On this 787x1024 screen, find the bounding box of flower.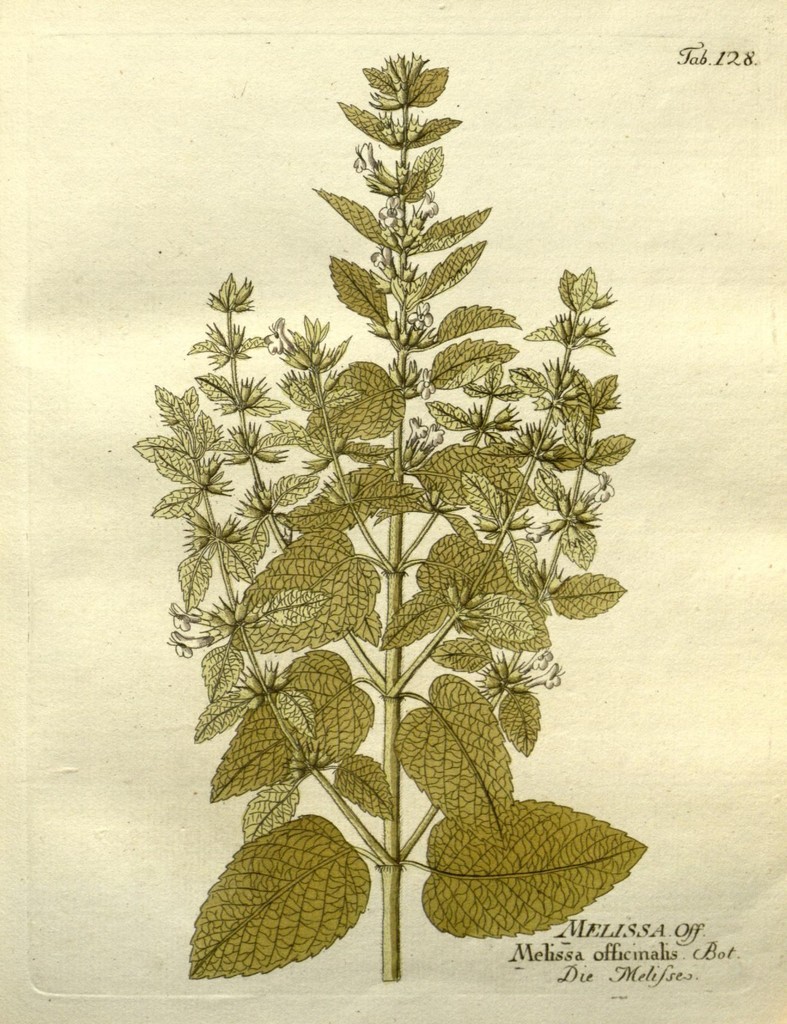
Bounding box: (x1=168, y1=603, x2=192, y2=636).
